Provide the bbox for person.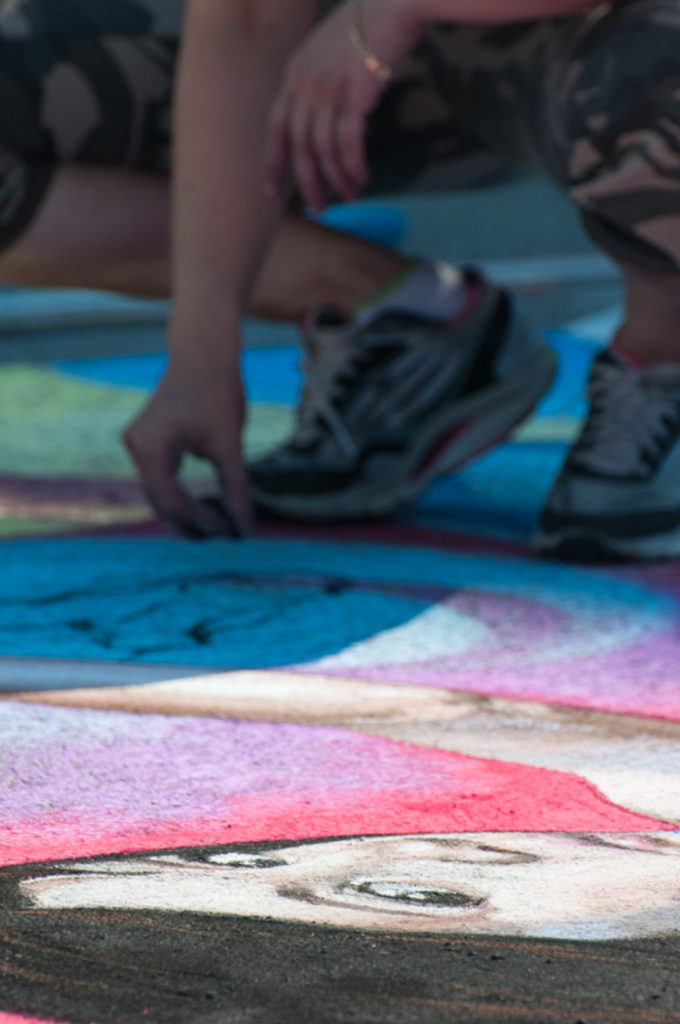
[x1=0, y1=0, x2=679, y2=557].
